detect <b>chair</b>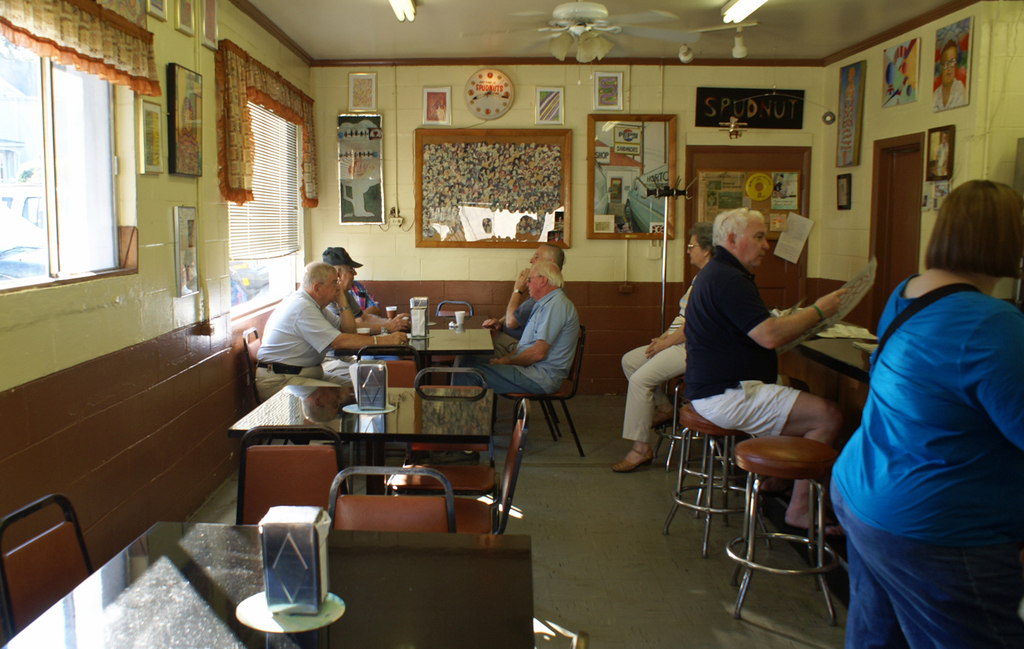
x1=480, y1=327, x2=584, y2=465
